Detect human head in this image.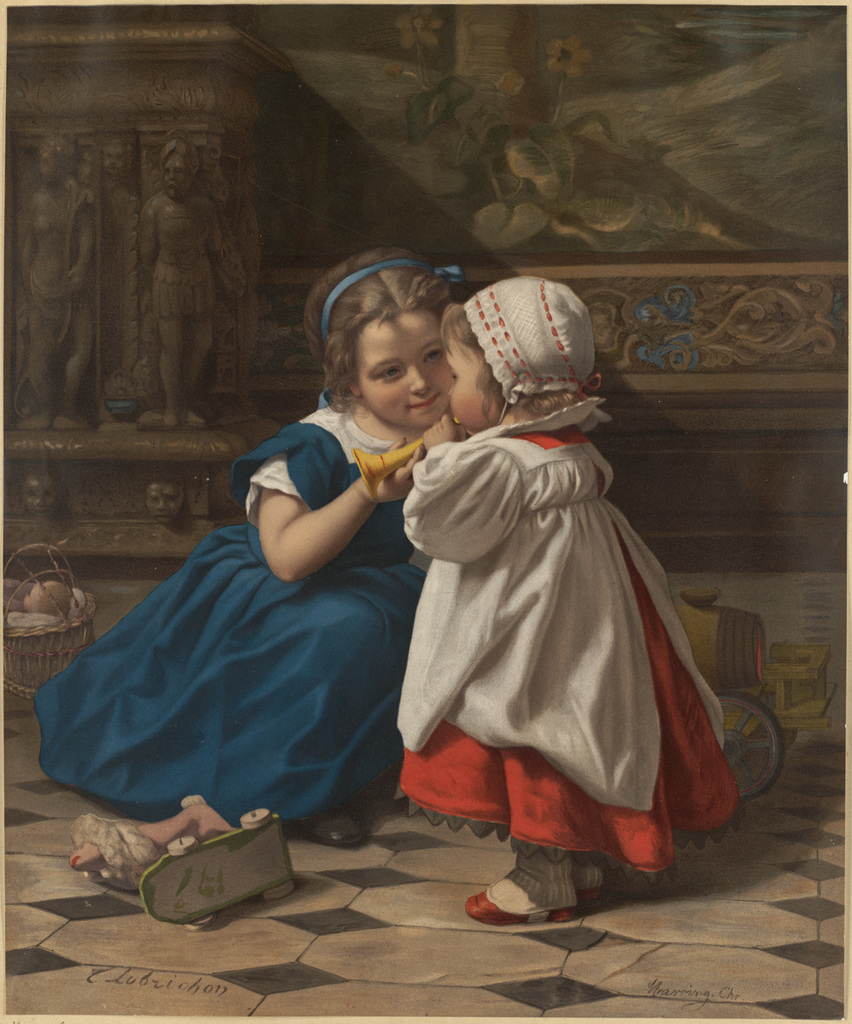
Detection: x1=23, y1=469, x2=61, y2=524.
